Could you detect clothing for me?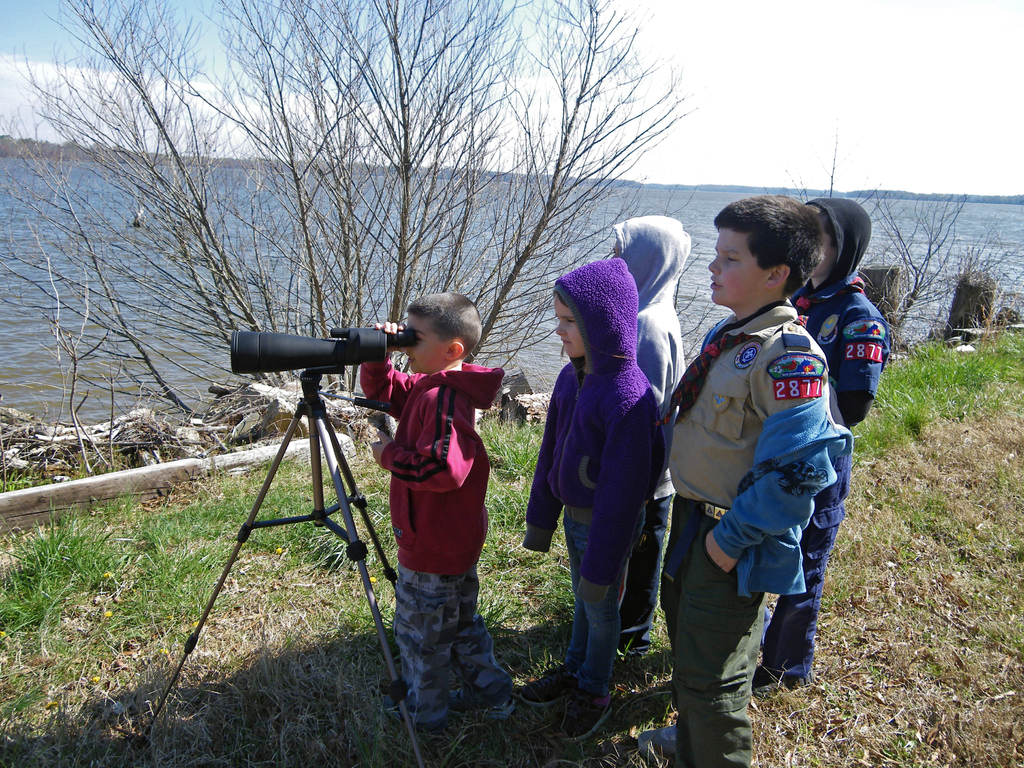
Detection result: box(662, 298, 852, 765).
